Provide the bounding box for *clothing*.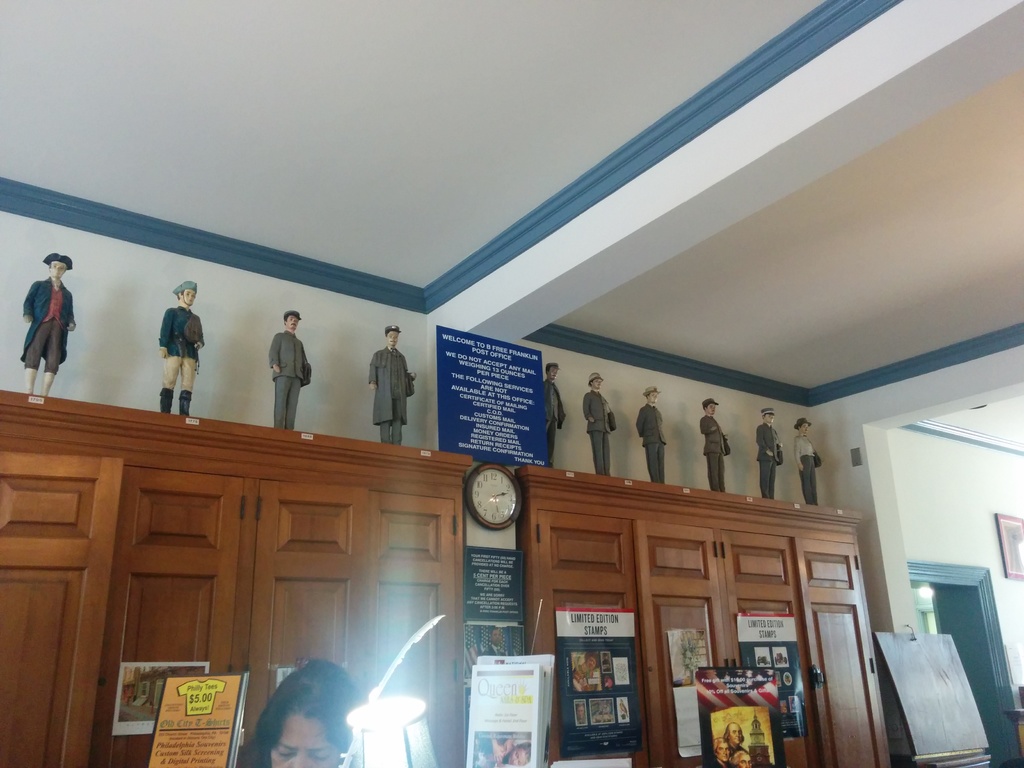
{"x1": 728, "y1": 742, "x2": 749, "y2": 757}.
